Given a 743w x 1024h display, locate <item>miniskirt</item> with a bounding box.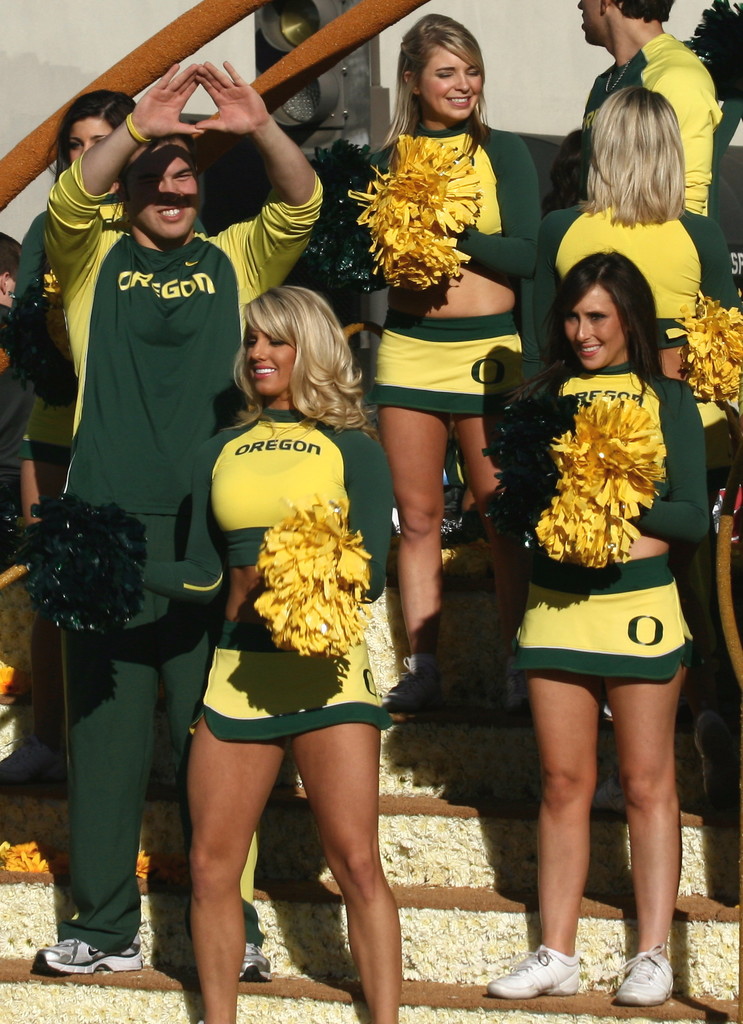
Located: 367 310 528 420.
